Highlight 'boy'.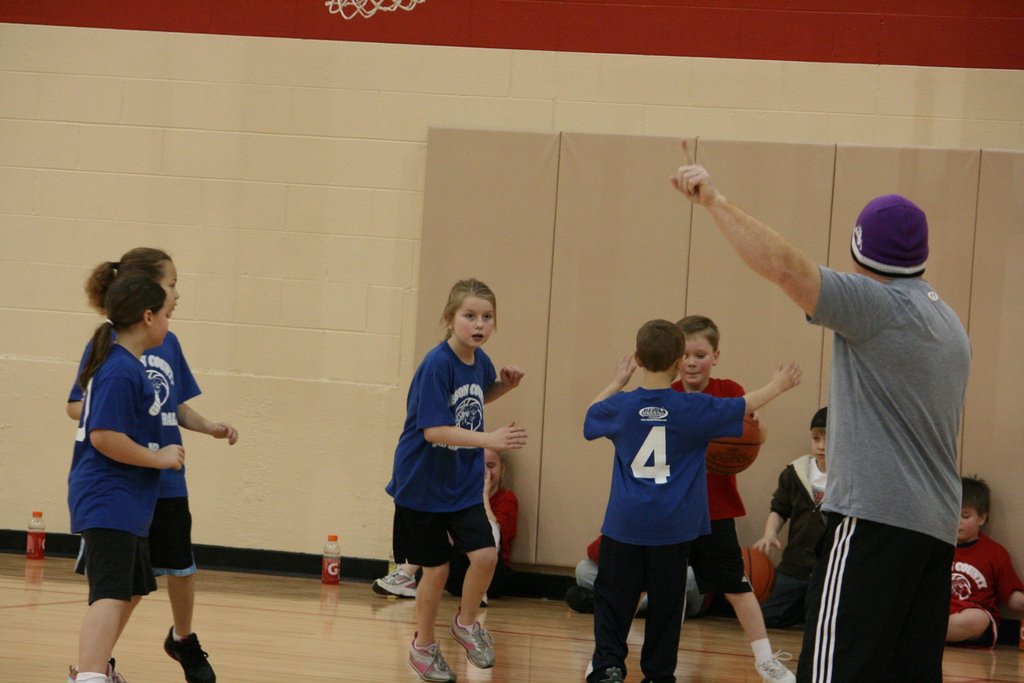
Highlighted region: [x1=585, y1=316, x2=796, y2=682].
